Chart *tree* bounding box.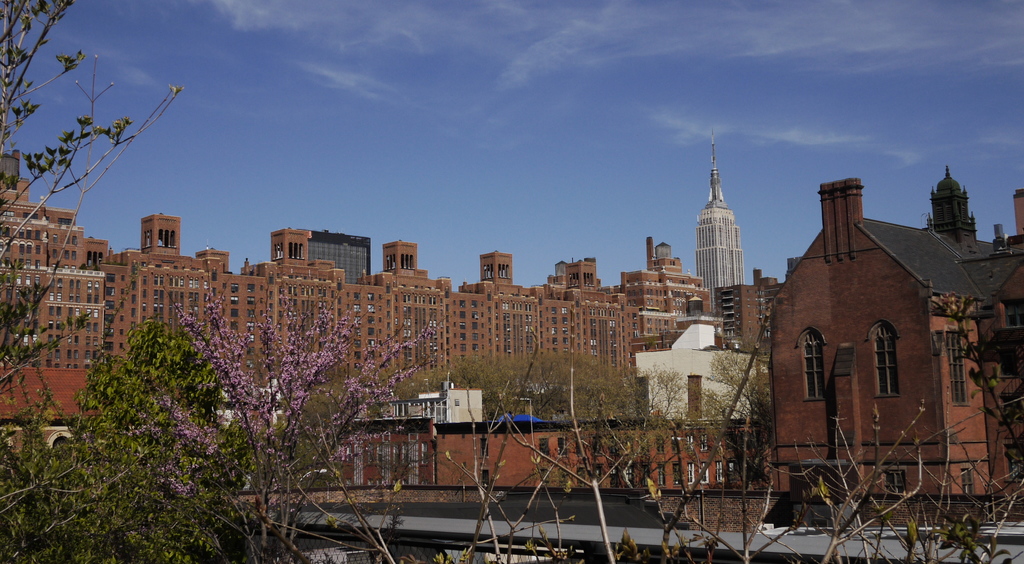
Charted: box(54, 287, 404, 519).
